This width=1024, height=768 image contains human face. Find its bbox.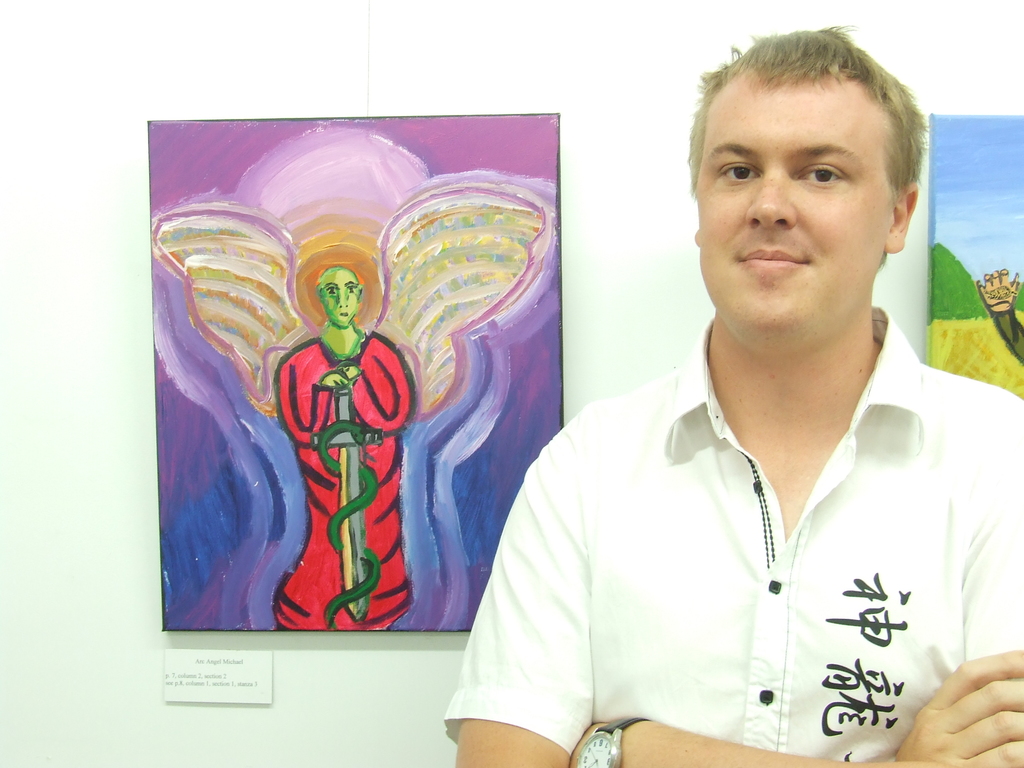
Rect(692, 78, 880, 359).
